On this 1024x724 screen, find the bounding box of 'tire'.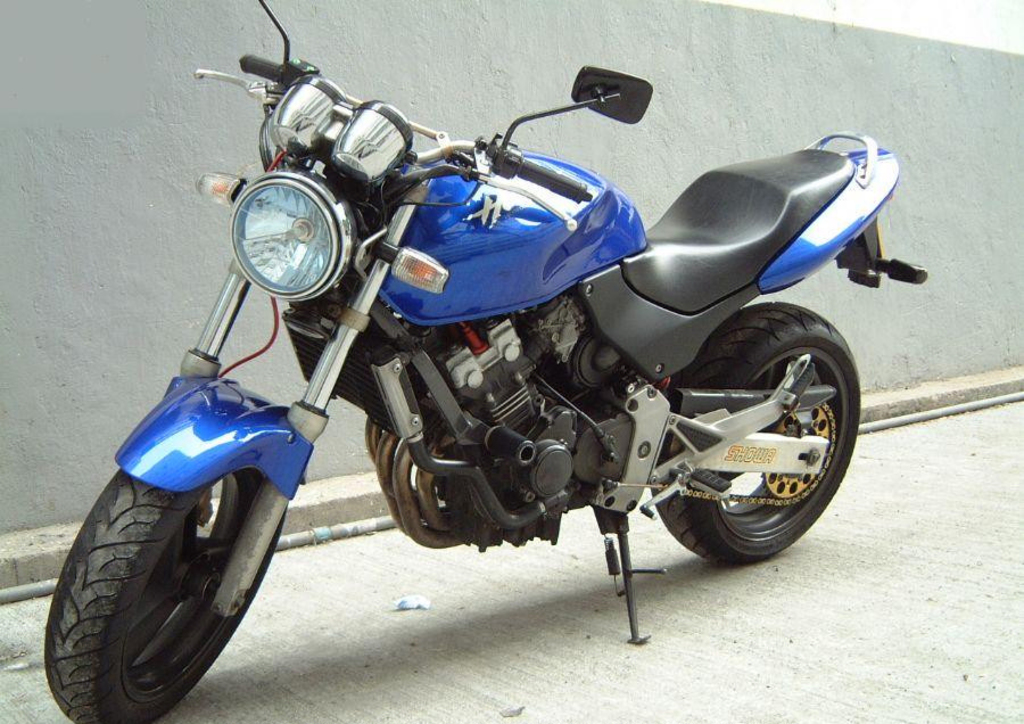
Bounding box: left=39, top=463, right=284, bottom=723.
